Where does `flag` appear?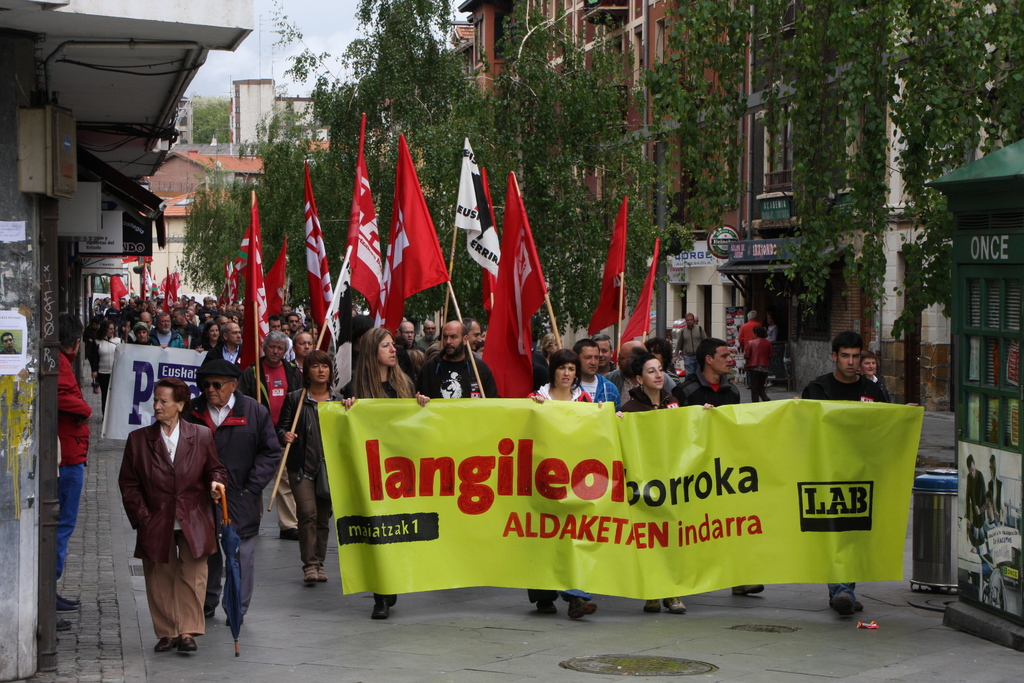
Appears at bbox=(604, 244, 658, 361).
